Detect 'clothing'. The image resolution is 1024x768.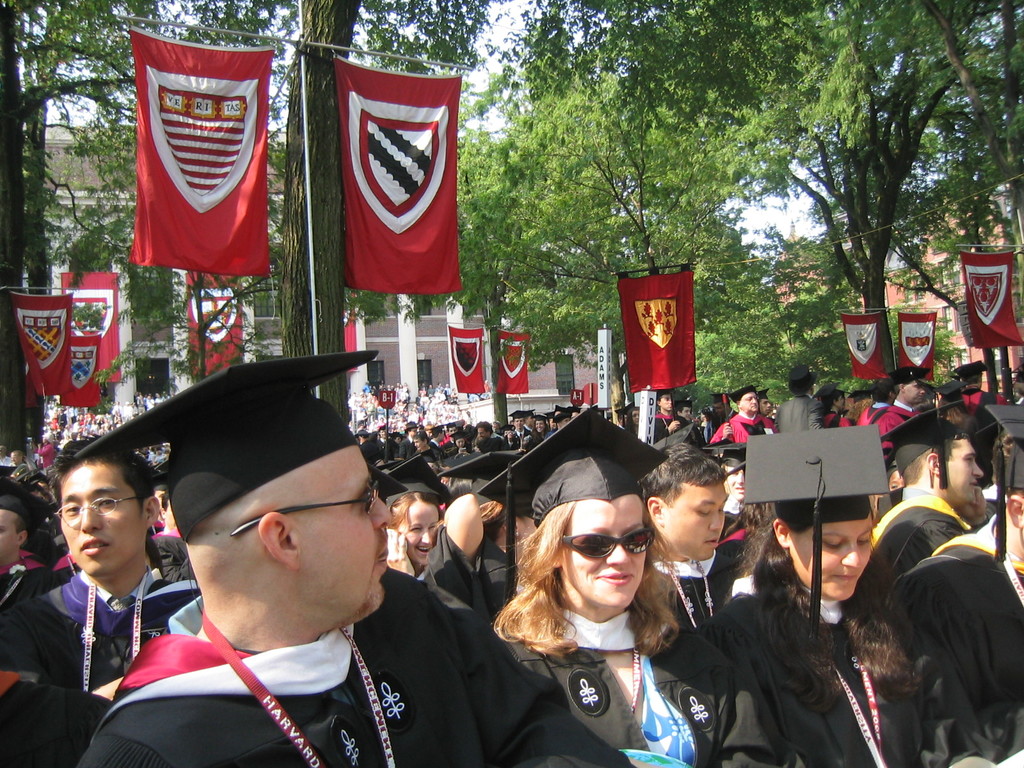
{"x1": 5, "y1": 461, "x2": 33, "y2": 488}.
